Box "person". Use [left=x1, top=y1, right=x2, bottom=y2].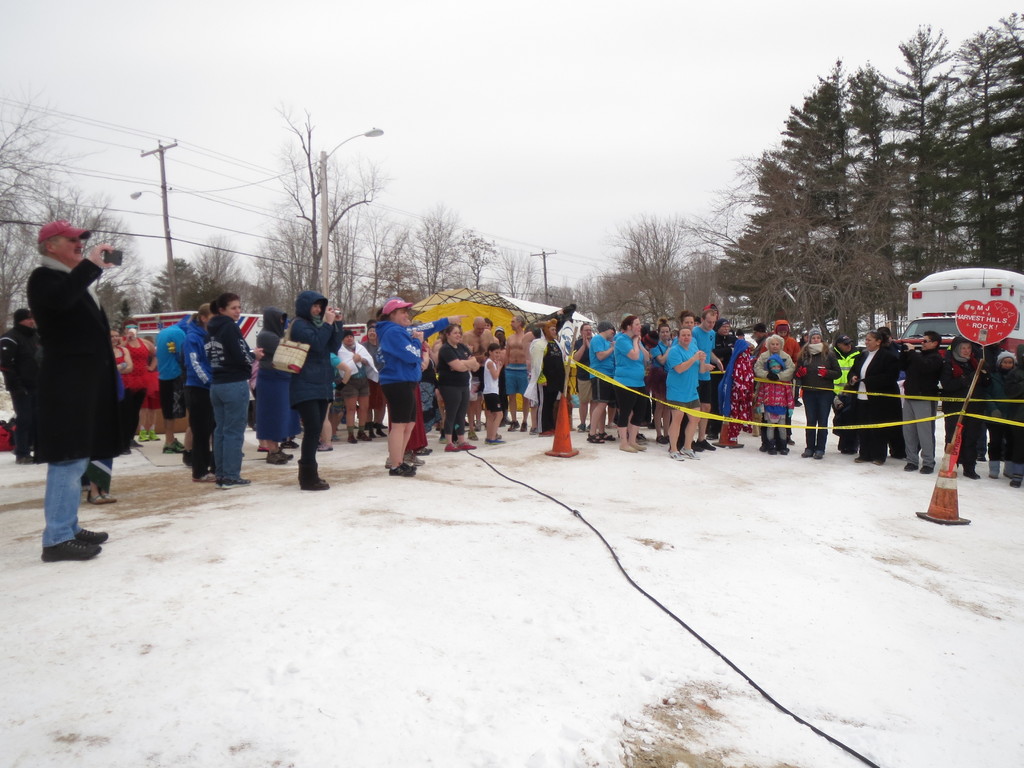
[left=770, top=319, right=802, bottom=419].
